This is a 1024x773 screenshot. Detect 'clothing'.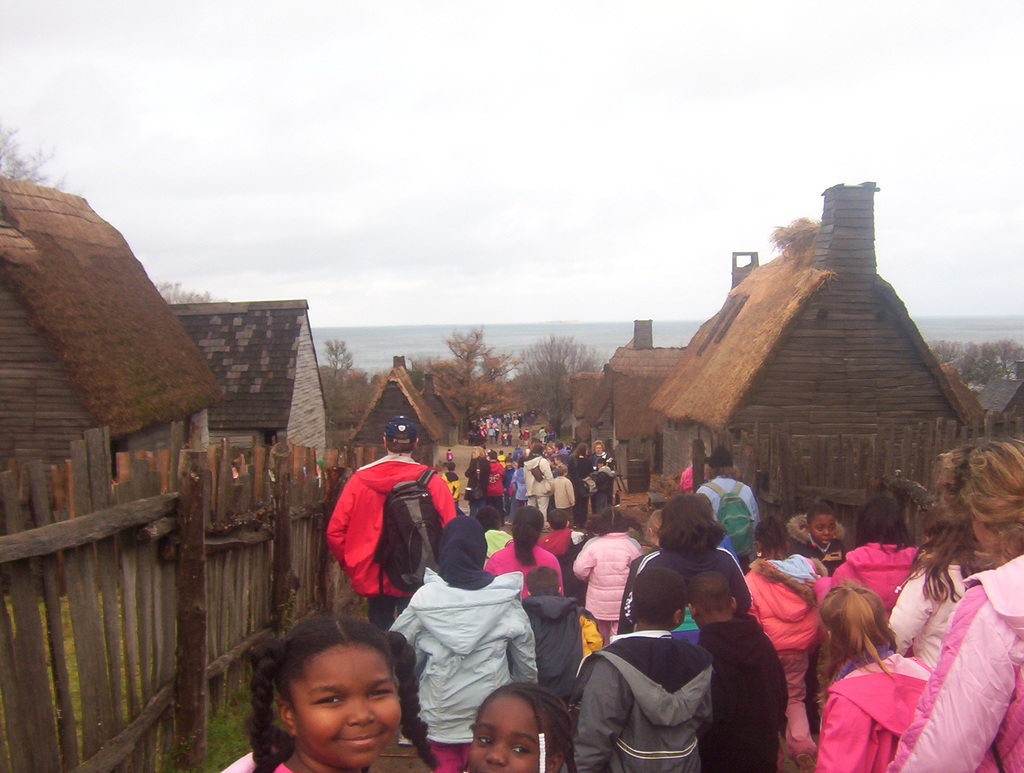
<box>463,455,485,517</box>.
